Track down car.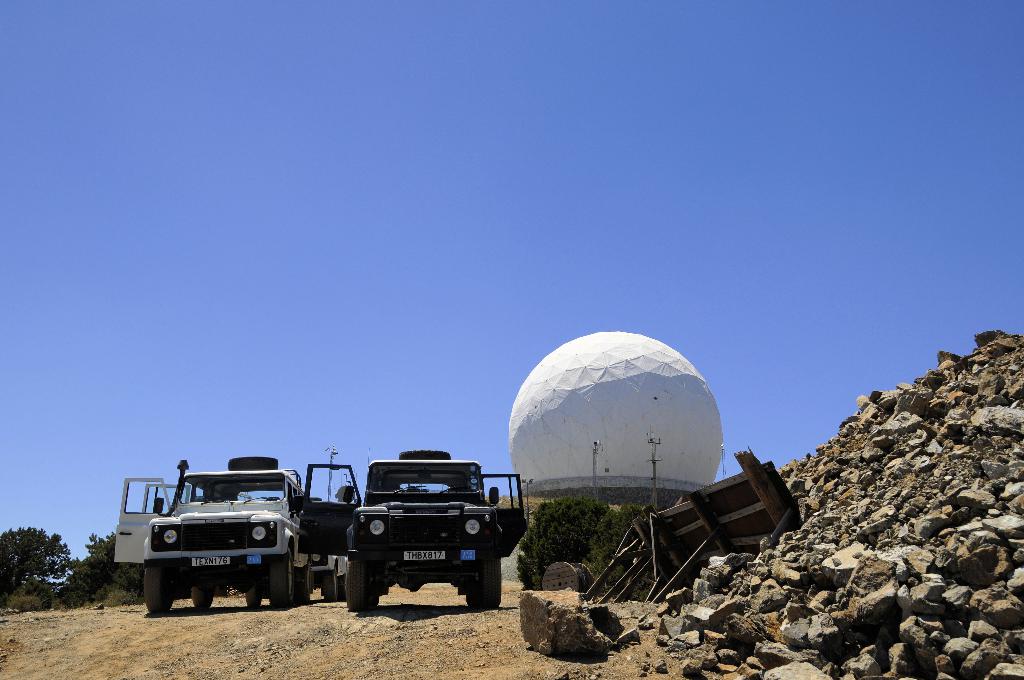
Tracked to (115,449,338,611).
